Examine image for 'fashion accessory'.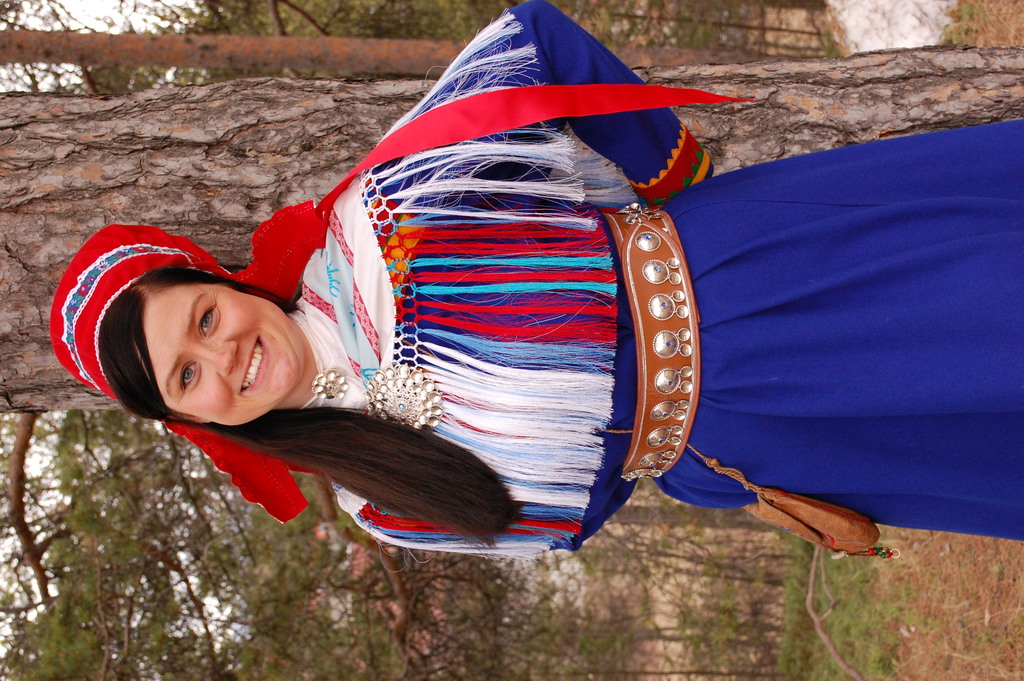
Examination result: <bbox>310, 368, 346, 404</bbox>.
